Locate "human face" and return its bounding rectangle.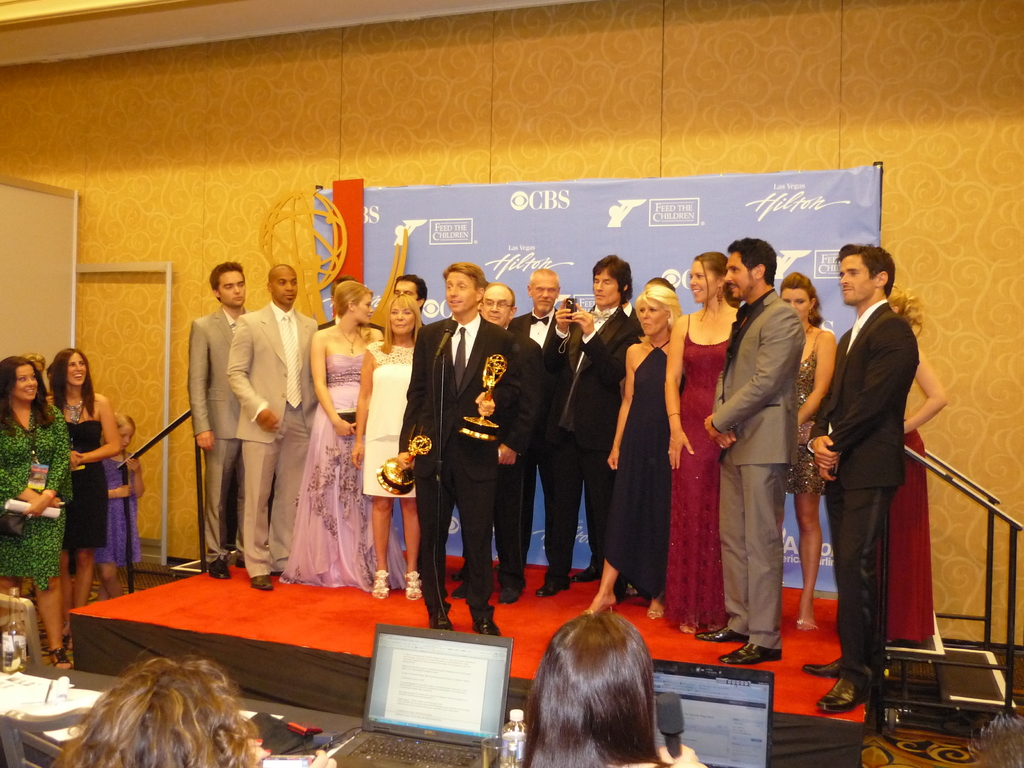
<box>123,426,132,447</box>.
